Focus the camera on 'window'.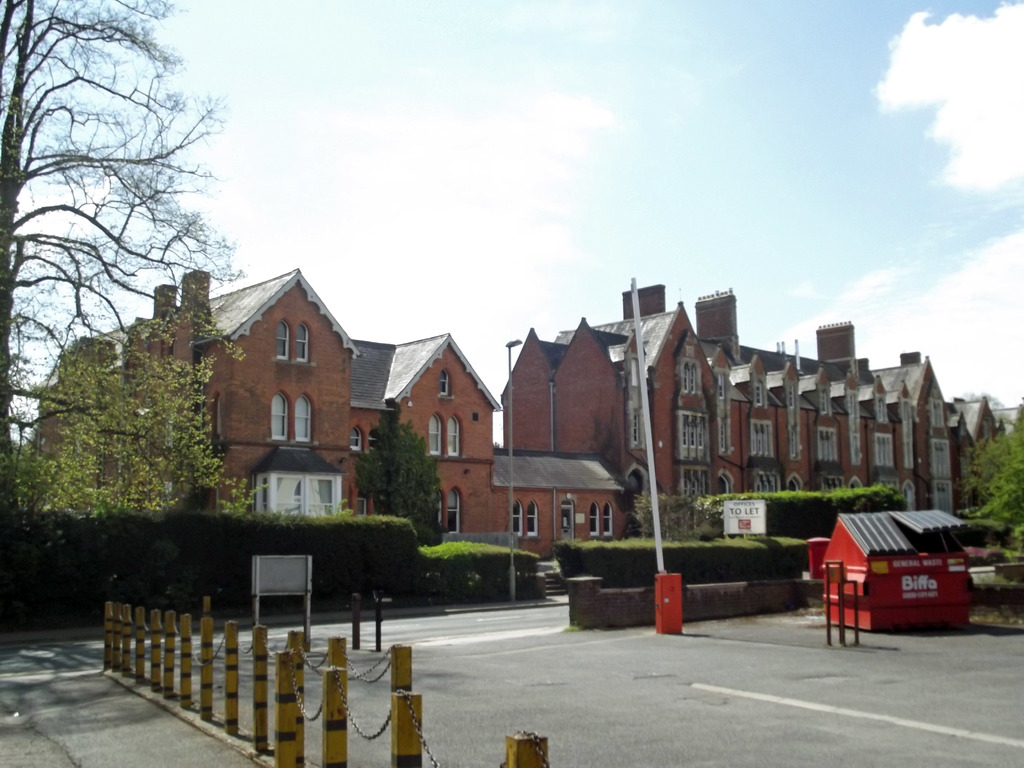
Focus region: (936, 472, 957, 519).
